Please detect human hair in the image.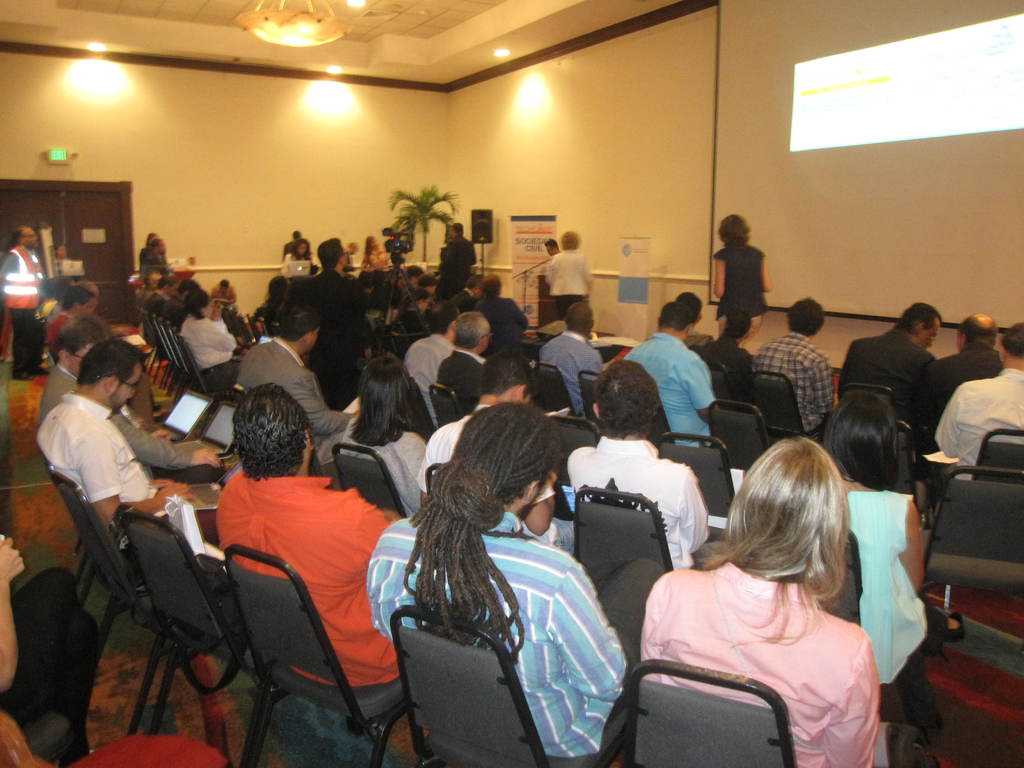
bbox=(657, 300, 696, 332).
